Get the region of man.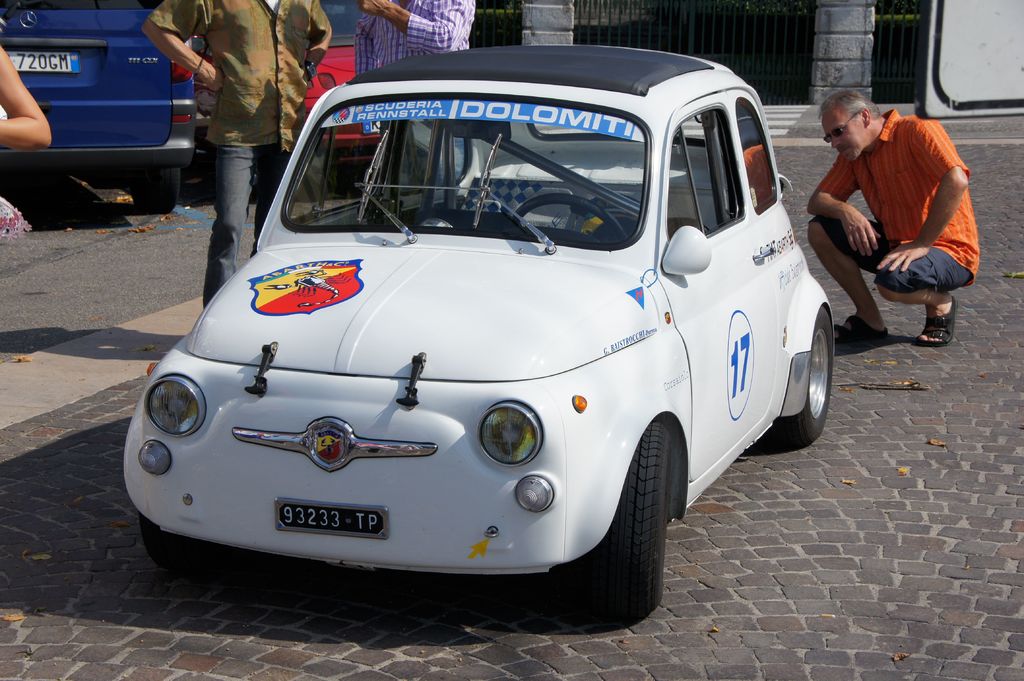
bbox(141, 0, 332, 306).
